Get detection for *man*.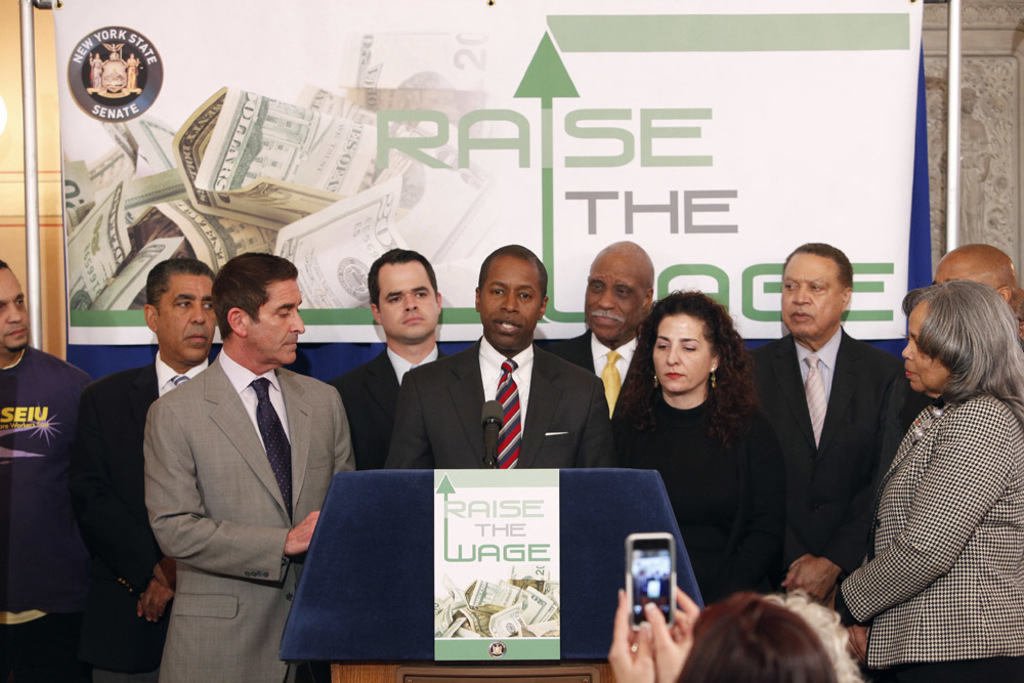
Detection: <box>48,256,311,682</box>.
